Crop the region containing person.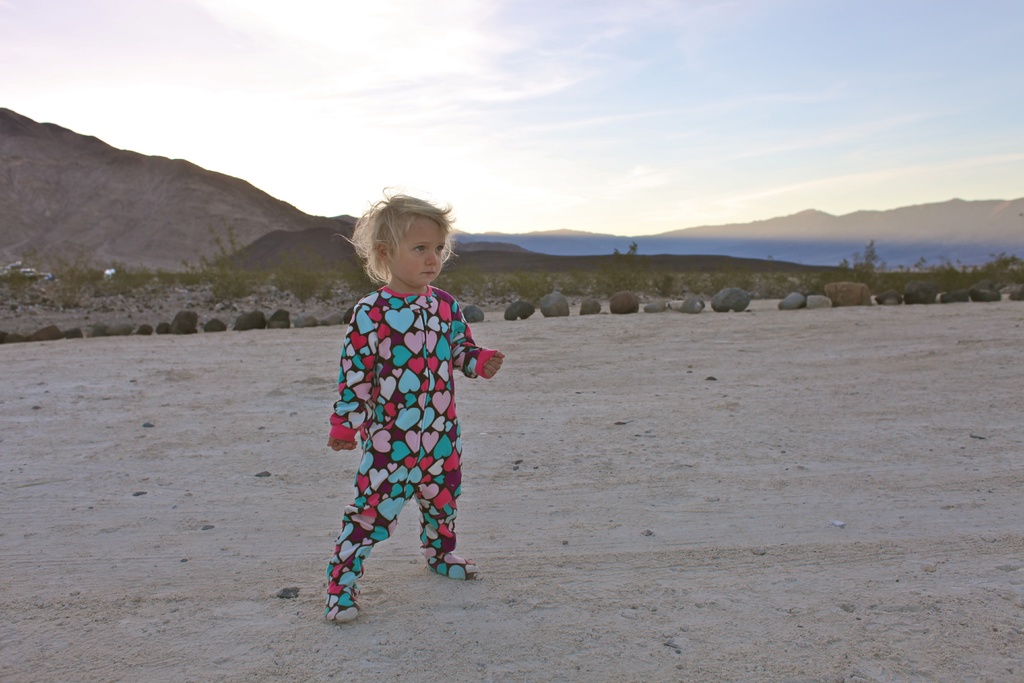
Crop region: l=321, t=188, r=492, b=621.
